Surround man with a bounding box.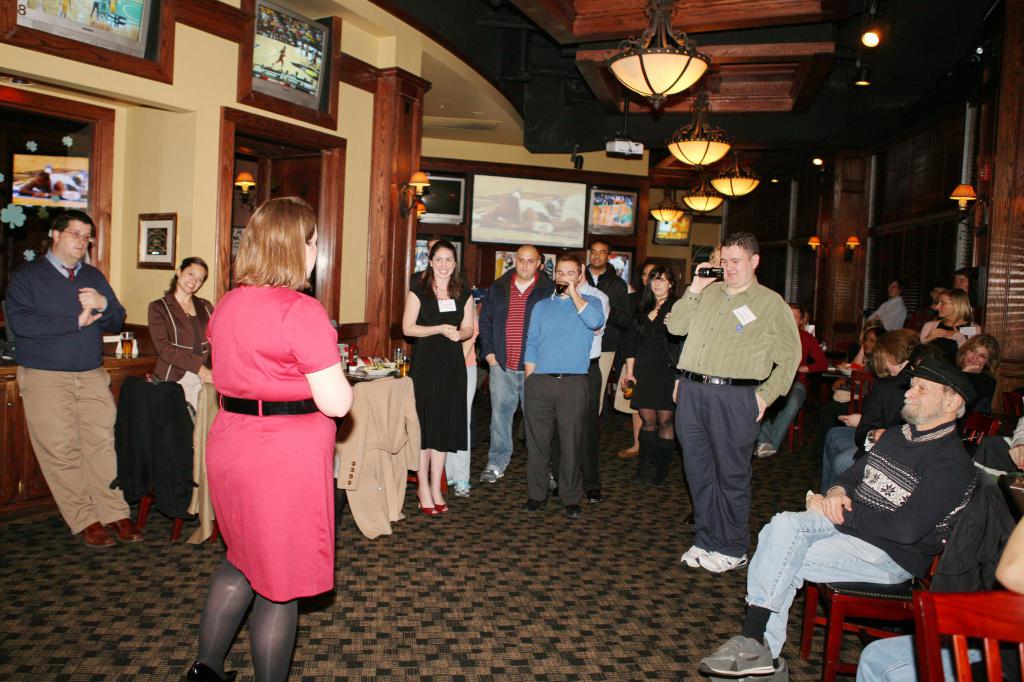
crop(669, 236, 783, 567).
